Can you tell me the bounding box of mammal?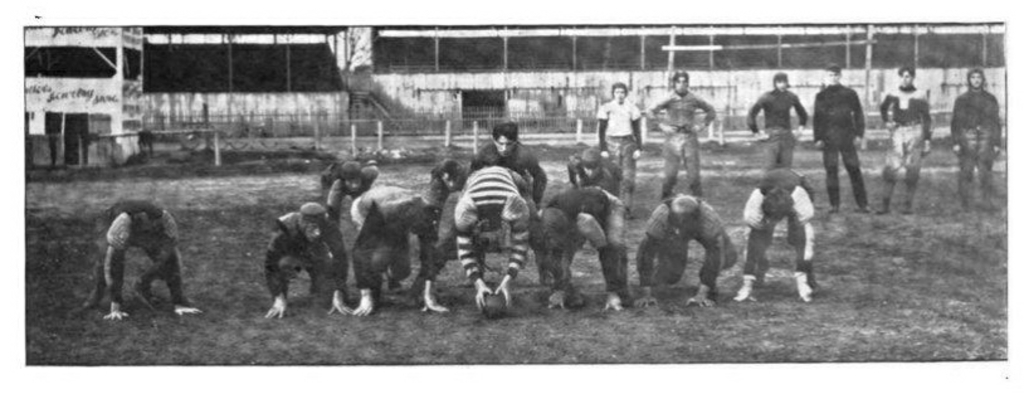
[469,122,547,205].
